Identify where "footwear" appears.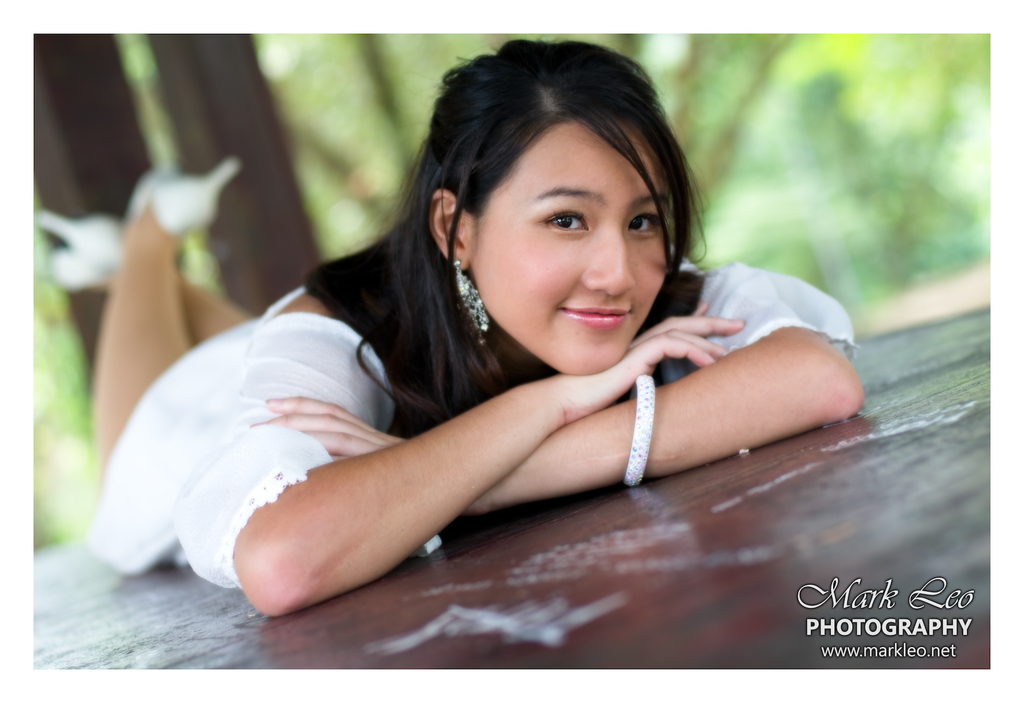
Appears at (31,204,123,288).
